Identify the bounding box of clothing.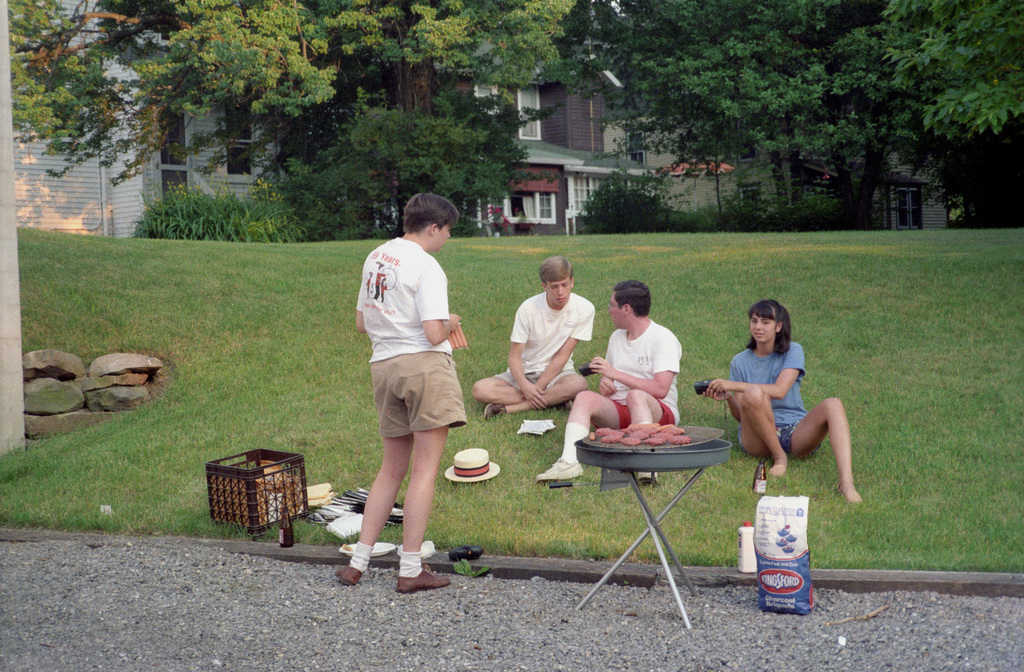
box(381, 283, 385, 300).
